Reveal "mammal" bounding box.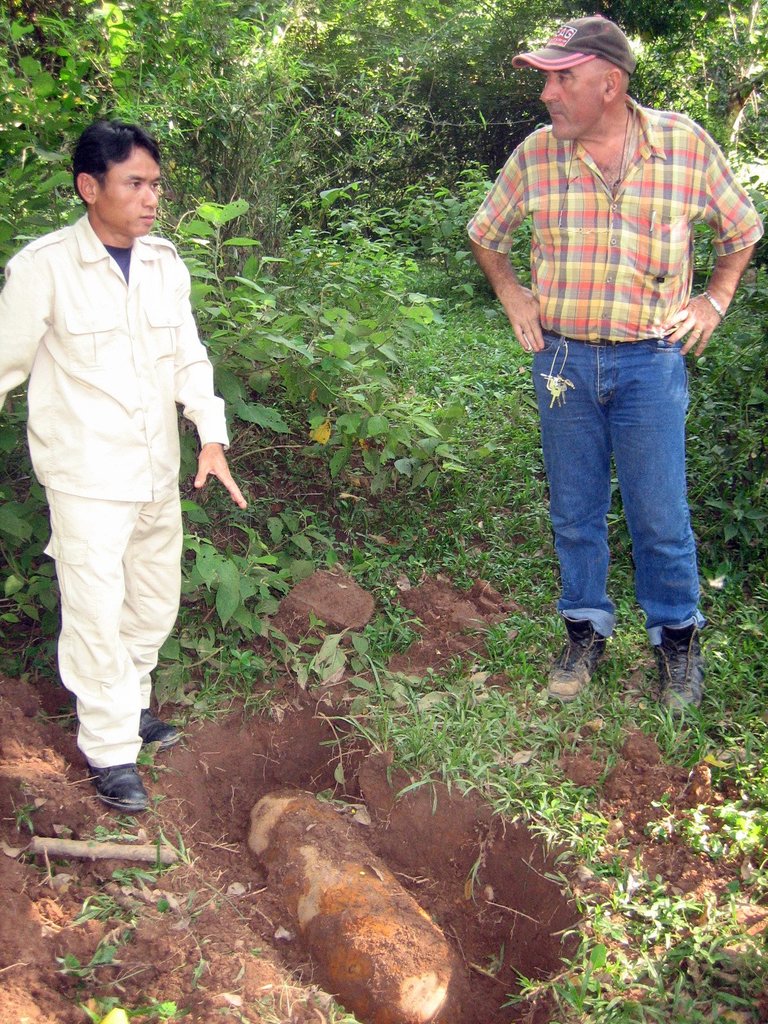
Revealed: 461, 13, 764, 713.
